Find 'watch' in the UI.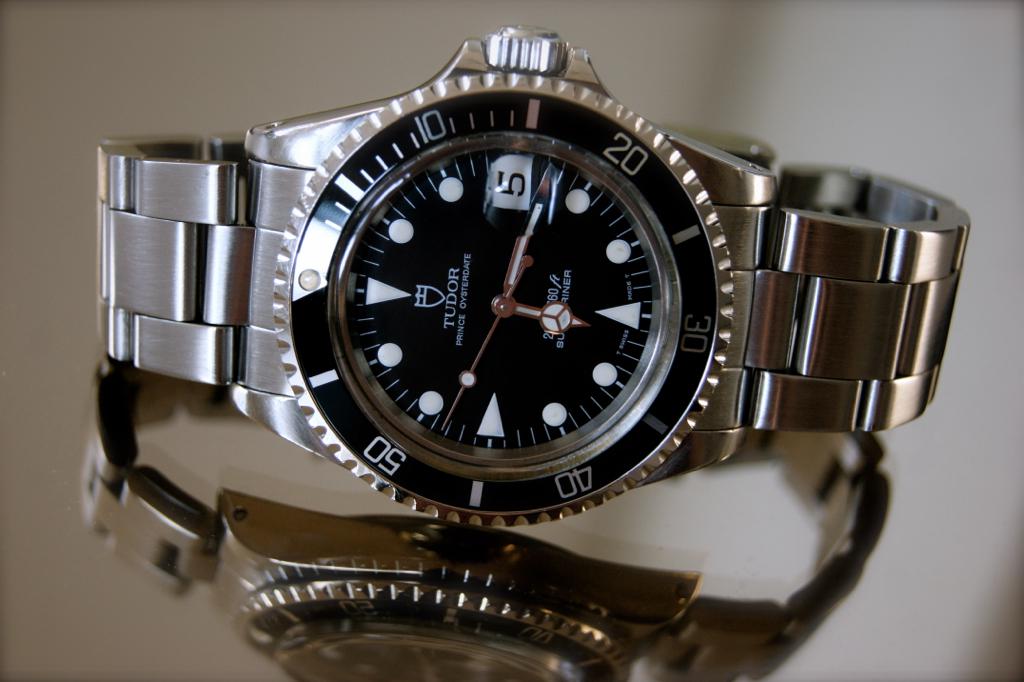
UI element at rect(98, 25, 970, 524).
